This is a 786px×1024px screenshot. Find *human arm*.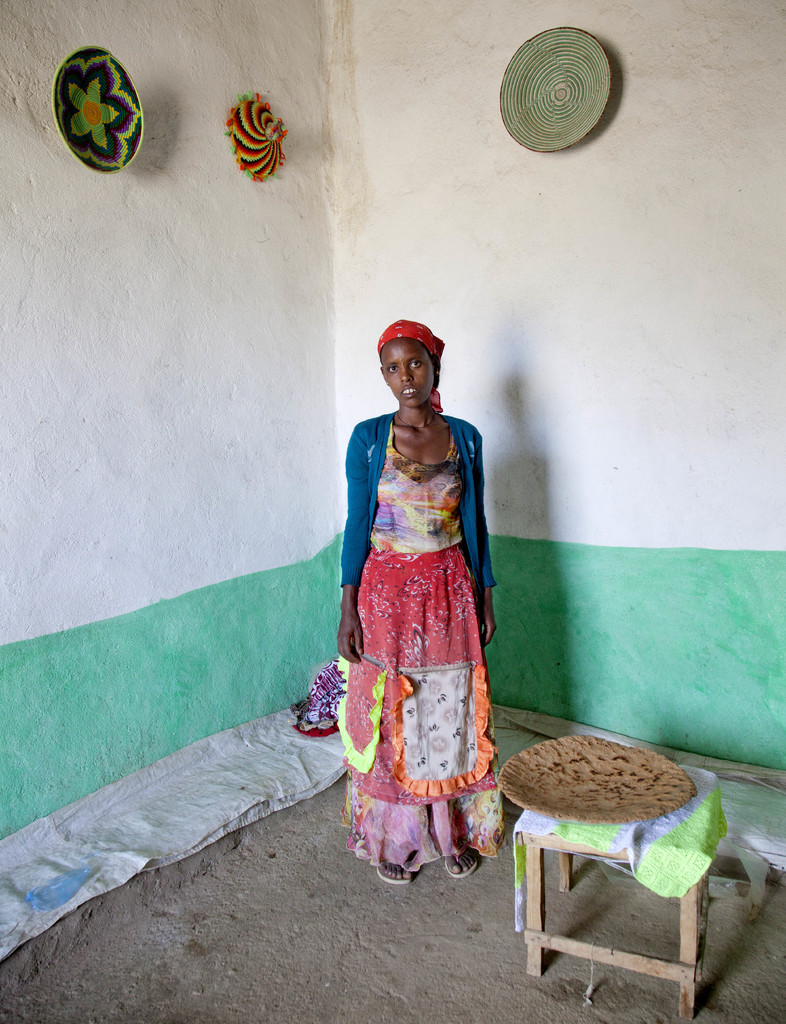
Bounding box: 466:427:501:647.
